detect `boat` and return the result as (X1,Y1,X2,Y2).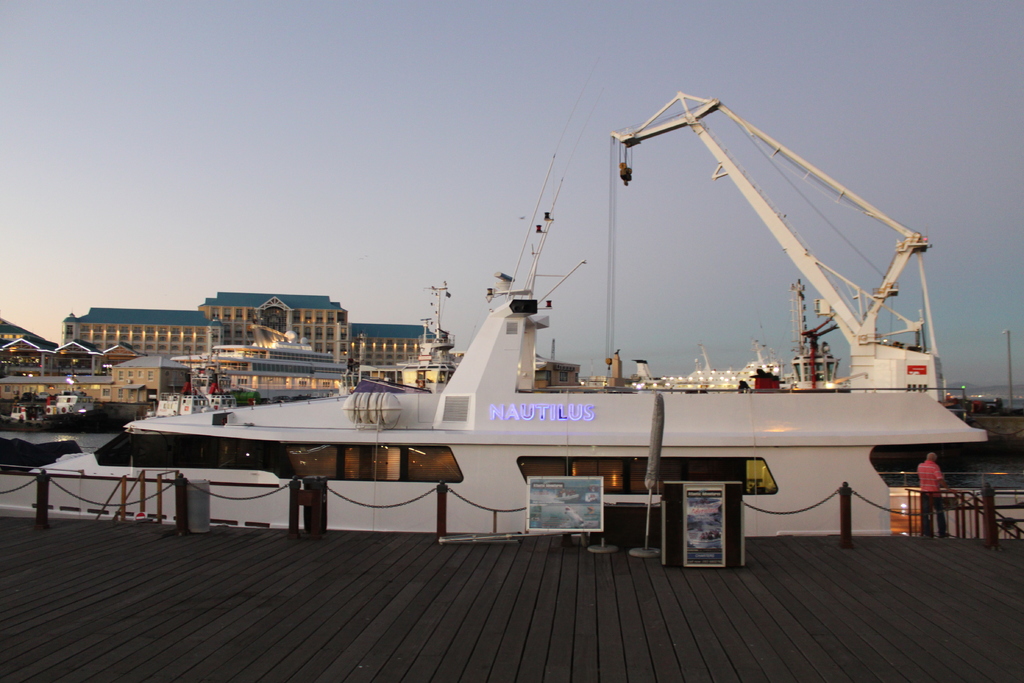
(29,86,993,538).
